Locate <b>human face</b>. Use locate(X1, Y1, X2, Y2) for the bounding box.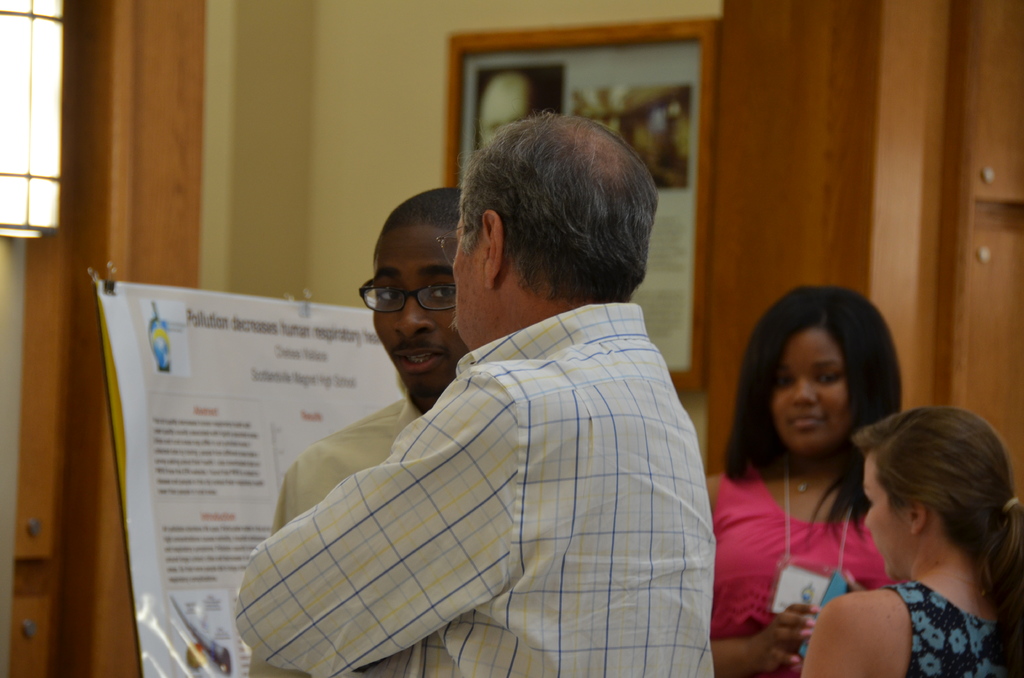
locate(375, 225, 468, 381).
